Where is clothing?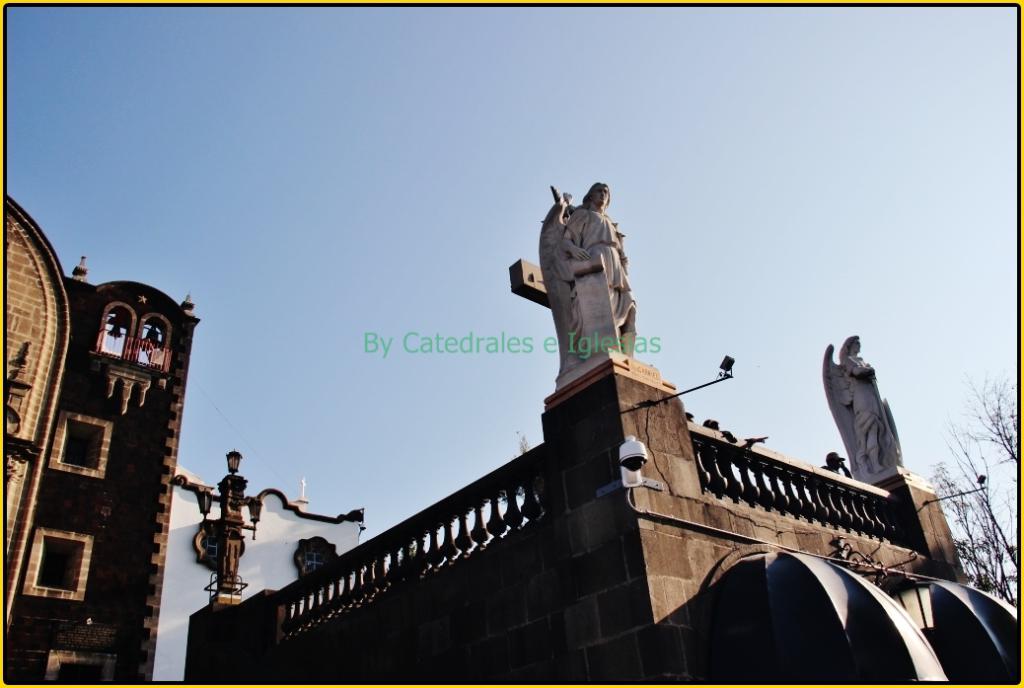
{"left": 843, "top": 354, "right": 898, "bottom": 471}.
